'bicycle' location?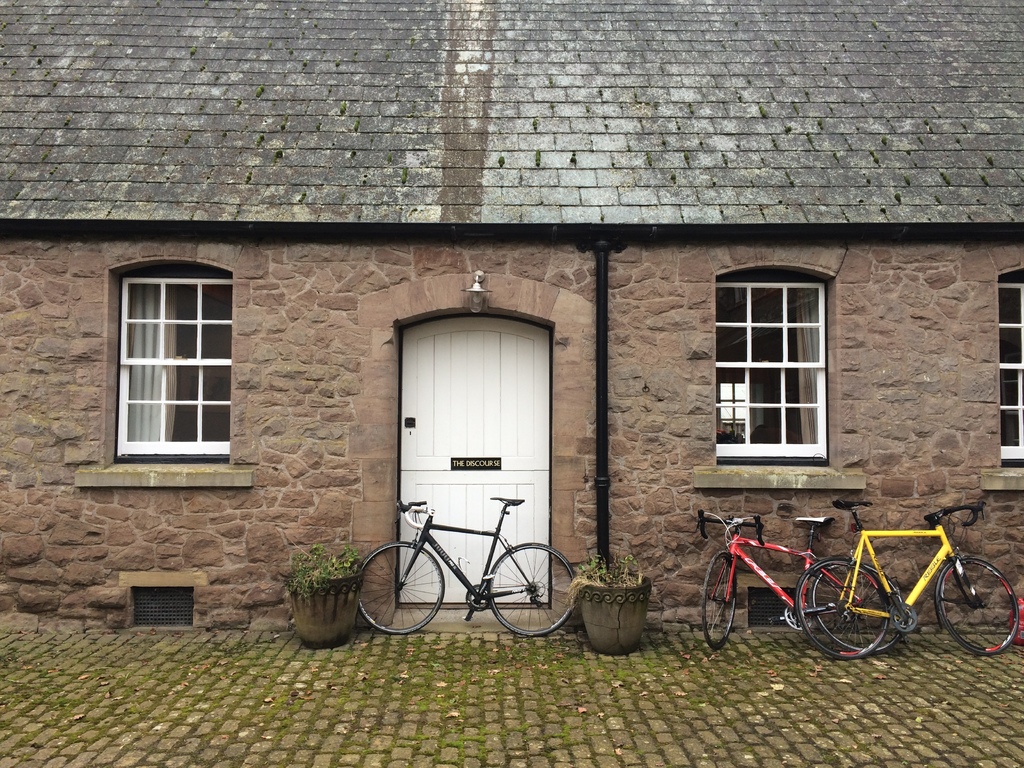
794:497:1021:658
